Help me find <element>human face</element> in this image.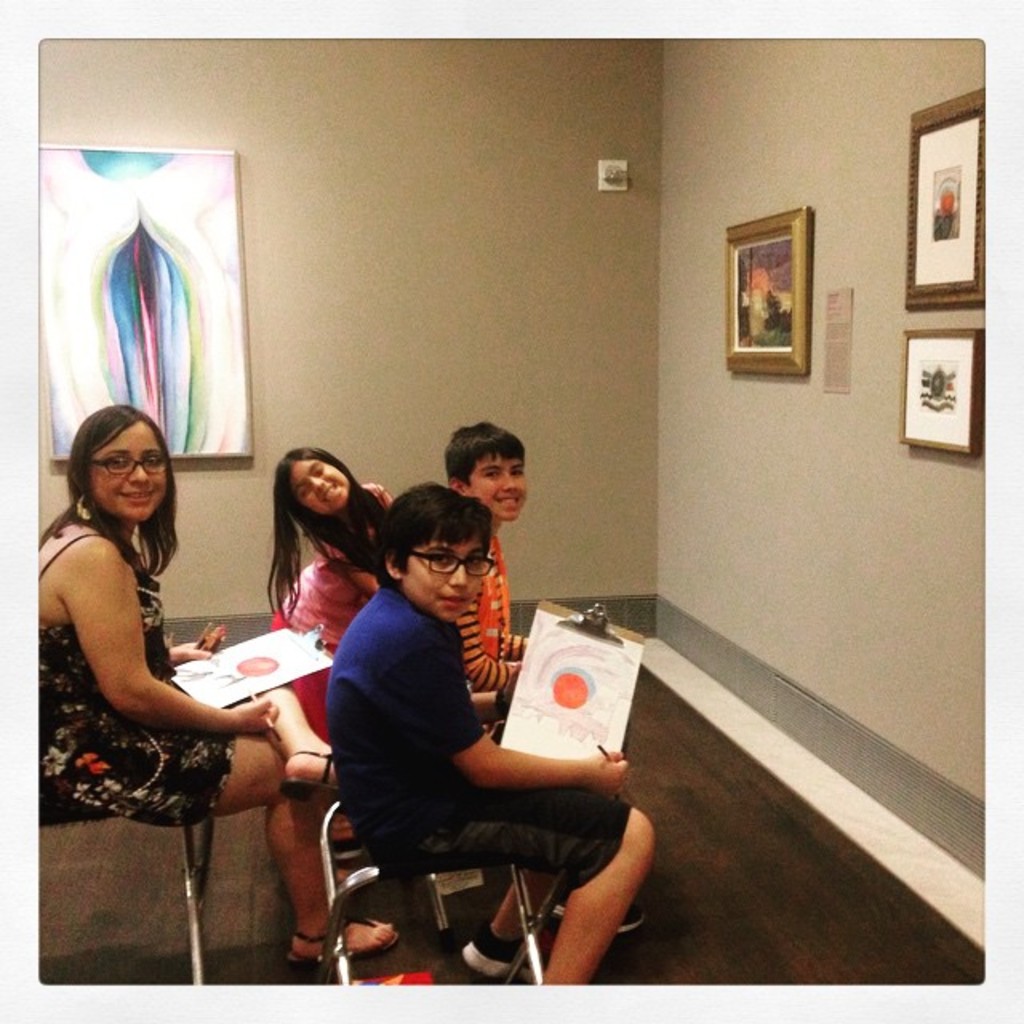
Found it: box(293, 459, 354, 520).
